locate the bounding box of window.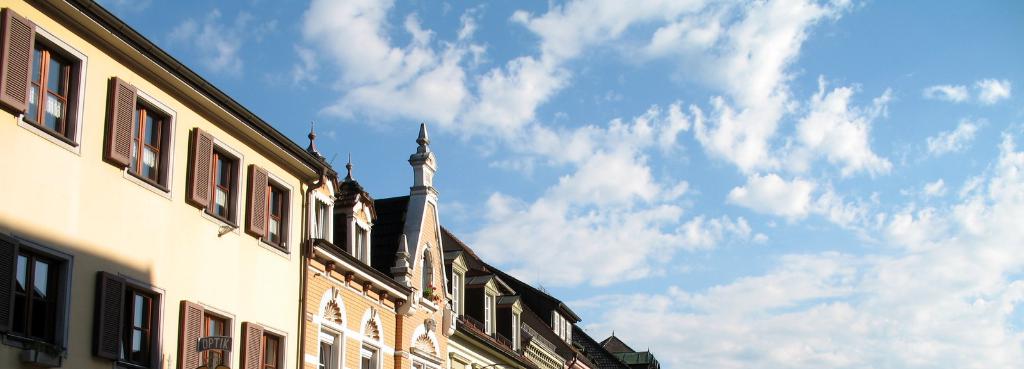
Bounding box: <box>120,290,149,368</box>.
